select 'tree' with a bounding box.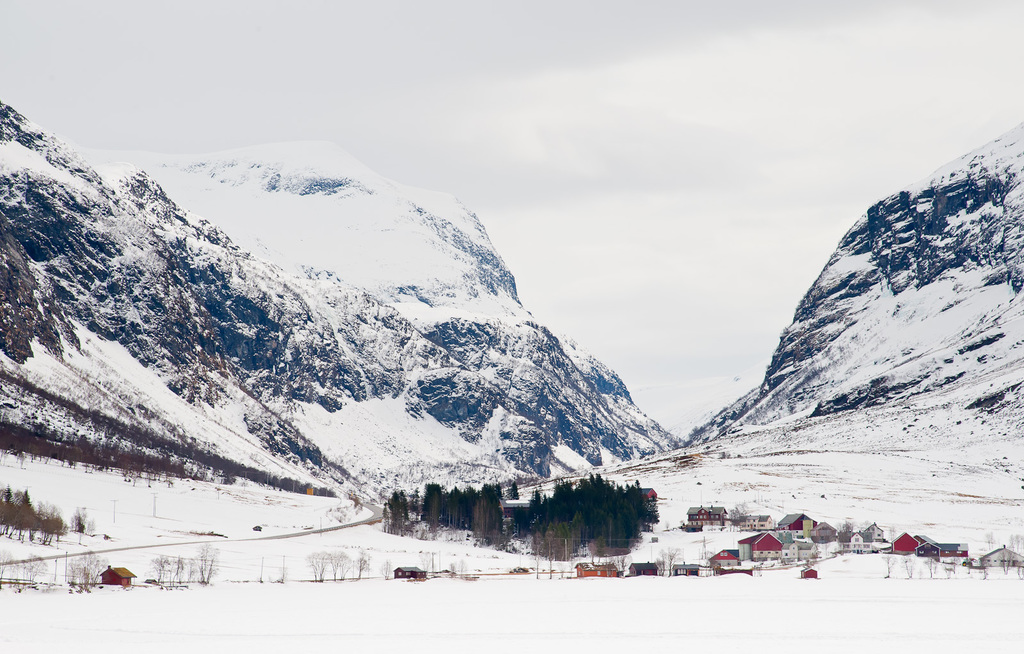
BBox(383, 488, 408, 539).
